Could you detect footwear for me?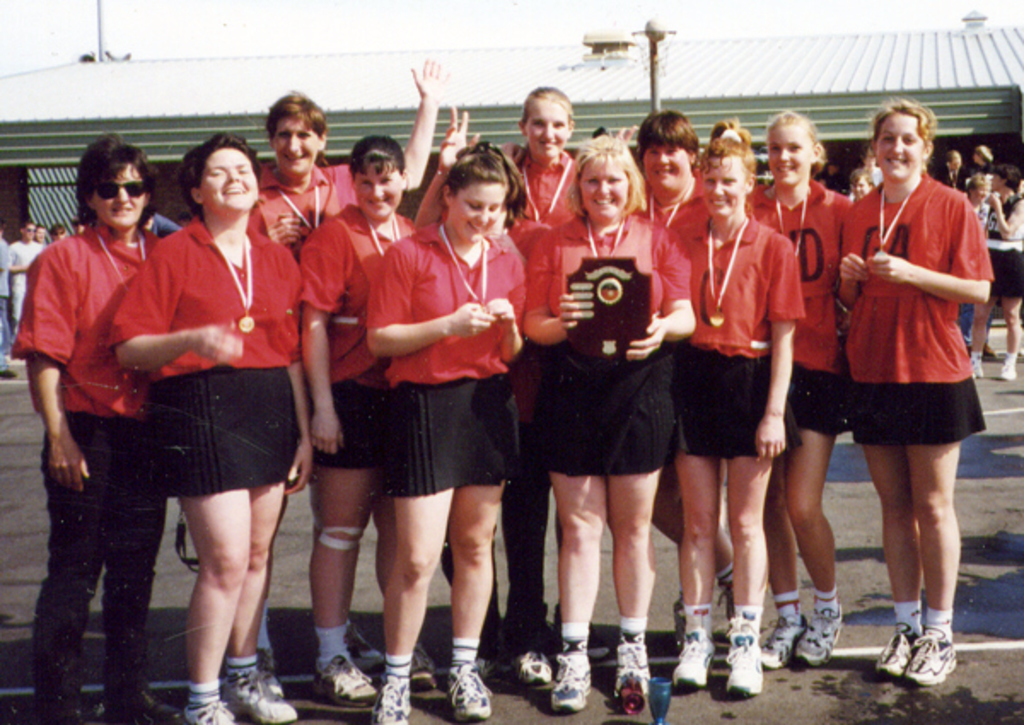
Detection result: {"left": 548, "top": 650, "right": 597, "bottom": 710}.
